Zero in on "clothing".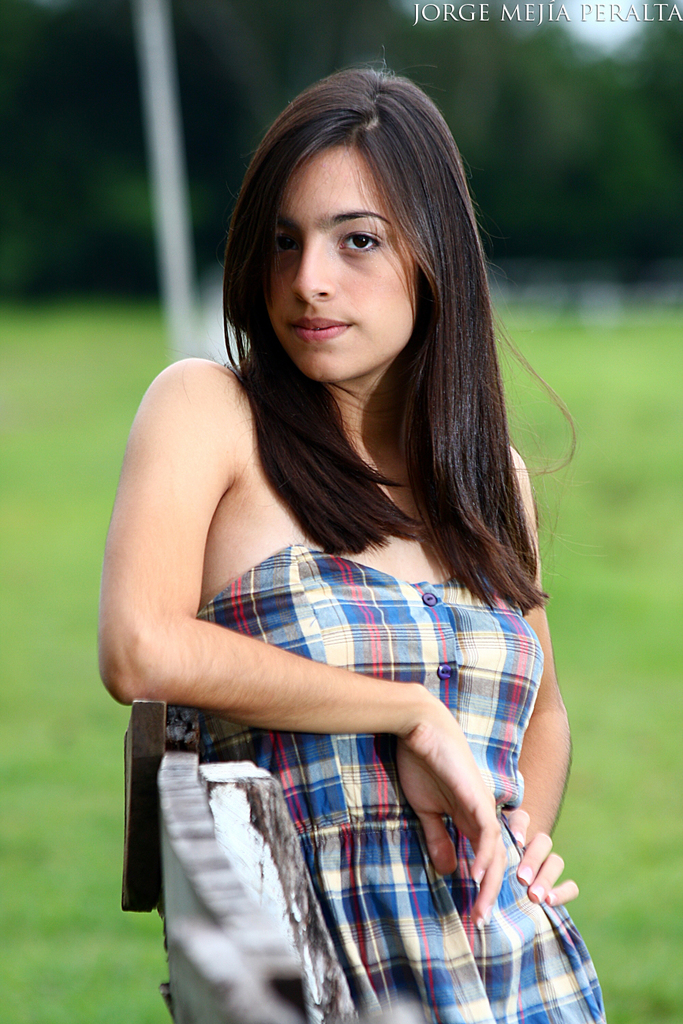
Zeroed in: <region>156, 543, 613, 1023</region>.
